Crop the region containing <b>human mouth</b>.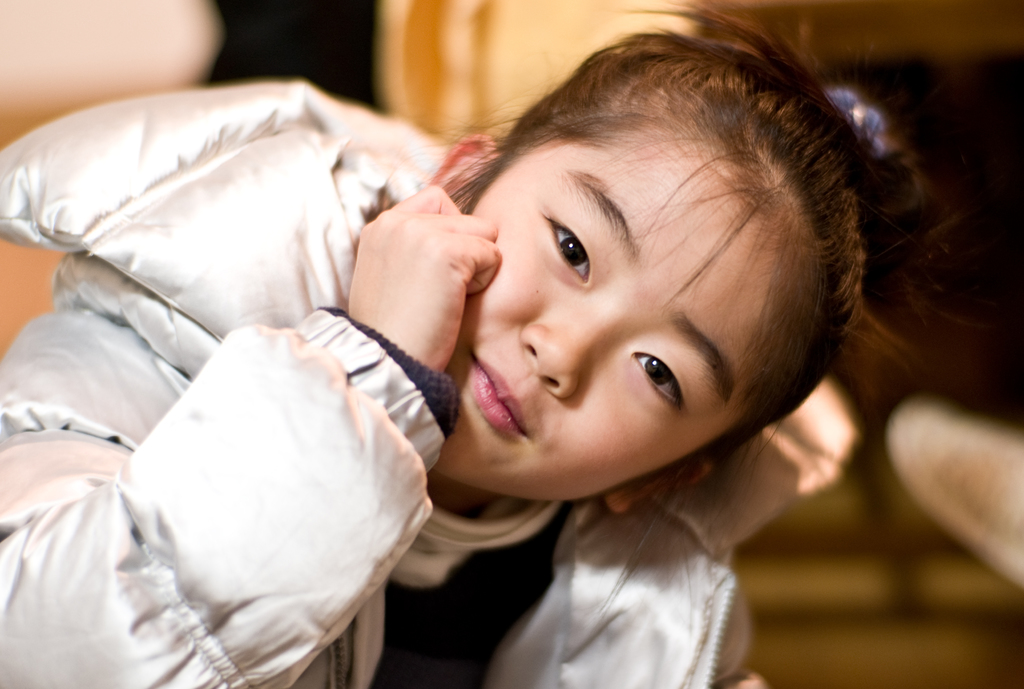
Crop region: [458,361,534,471].
